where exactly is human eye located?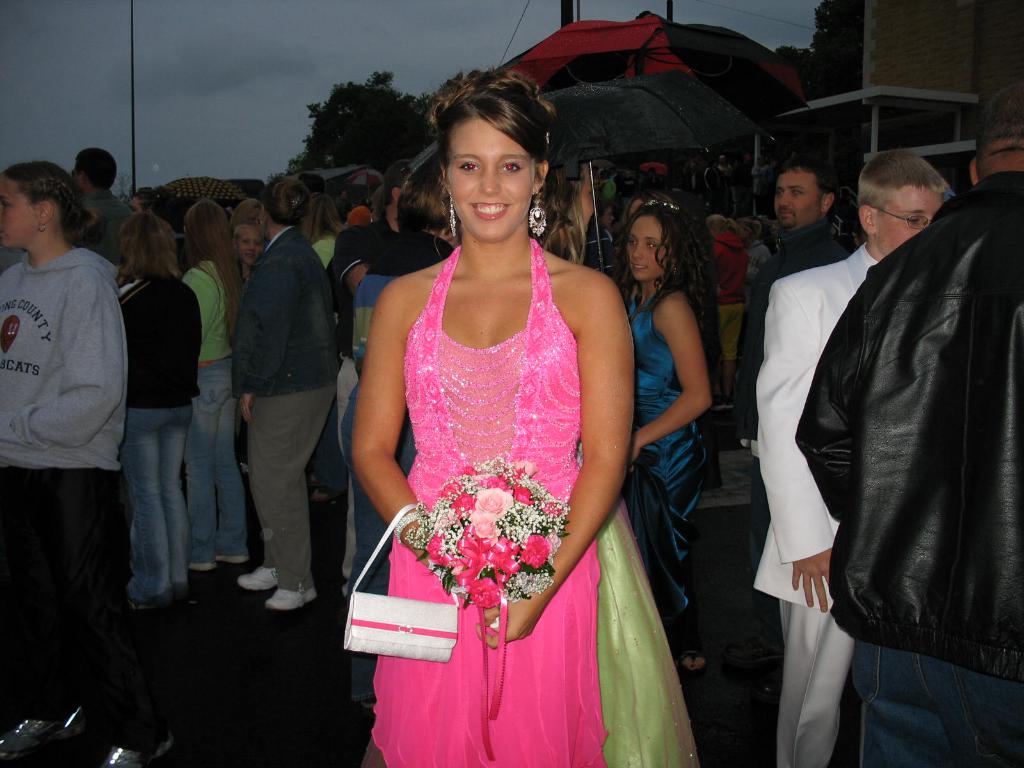
Its bounding box is rect(775, 189, 783, 197).
